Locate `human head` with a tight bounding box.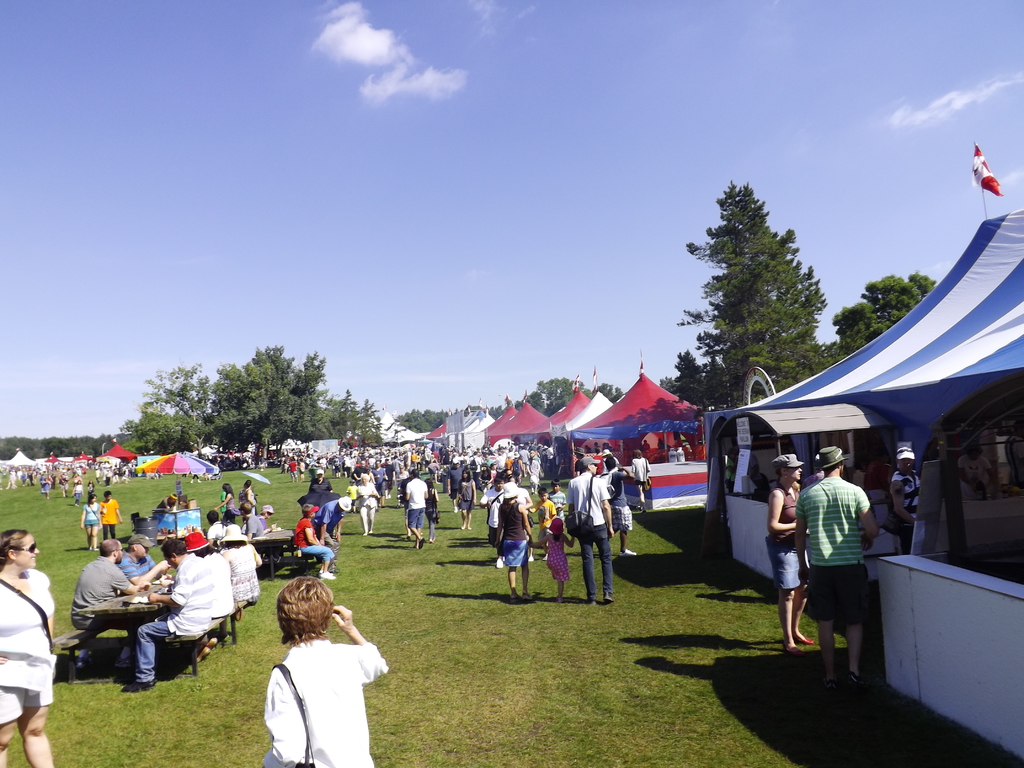
bbox=(480, 463, 488, 471).
